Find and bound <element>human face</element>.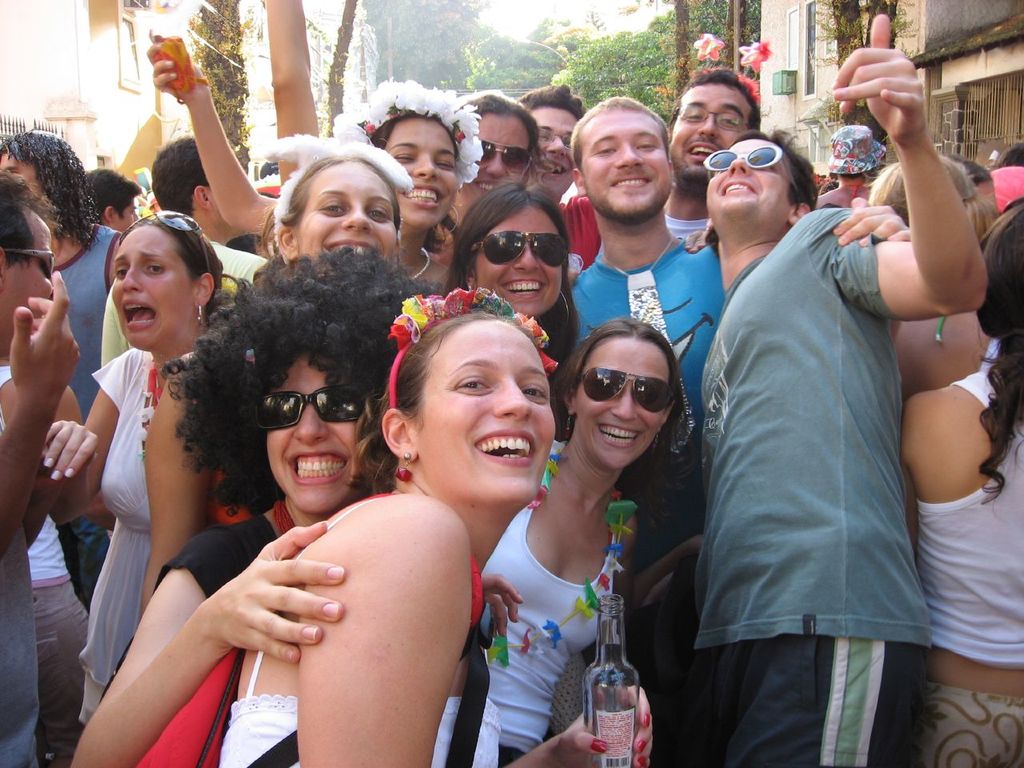
Bound: 463, 111, 531, 202.
